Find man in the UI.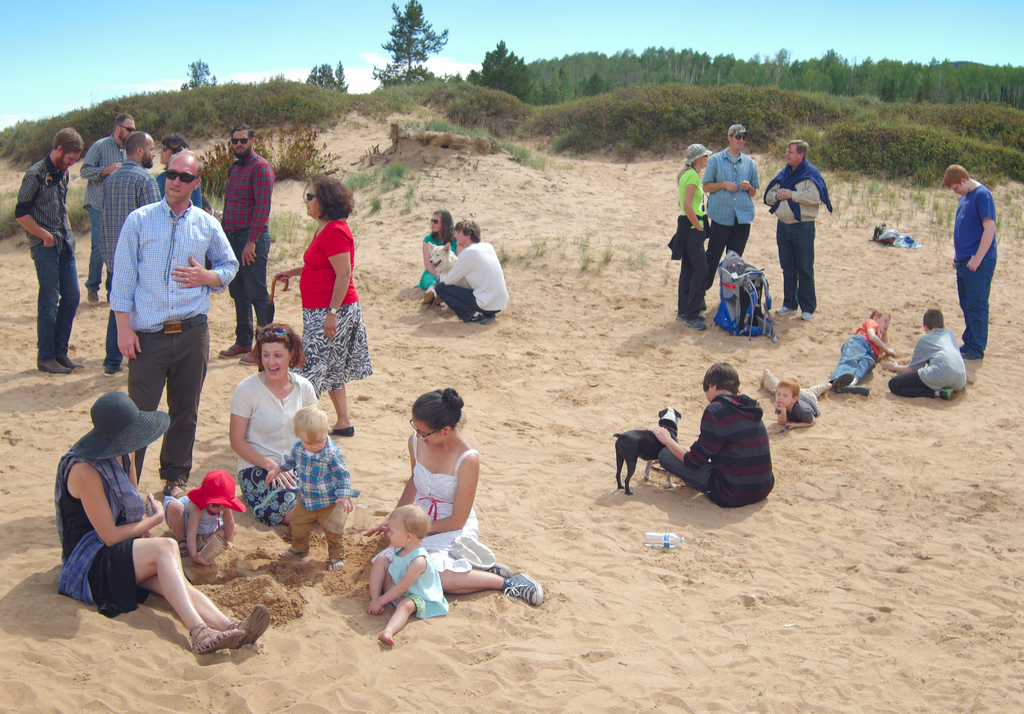
UI element at (99,151,250,505).
